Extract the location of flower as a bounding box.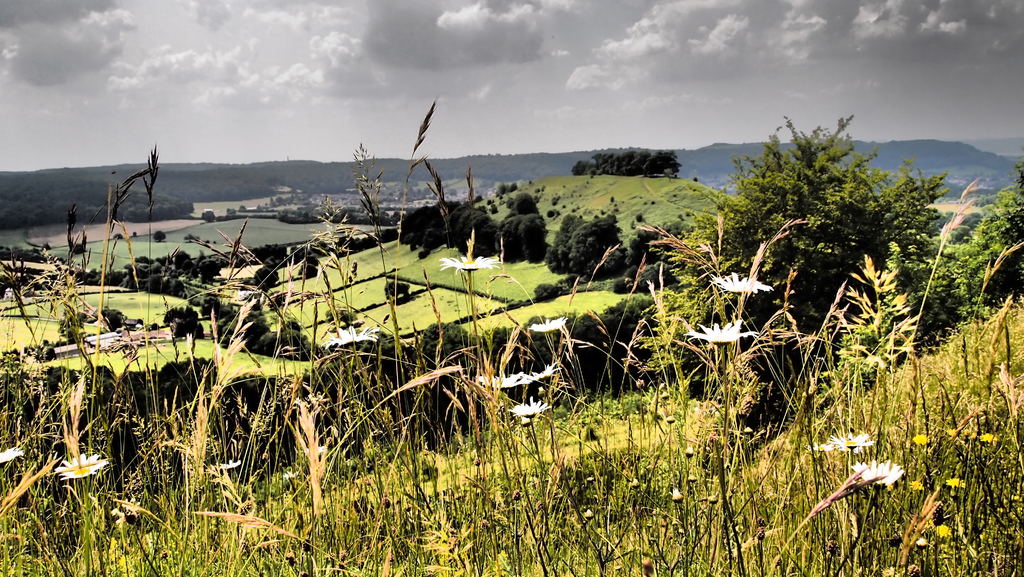
685, 319, 758, 346.
